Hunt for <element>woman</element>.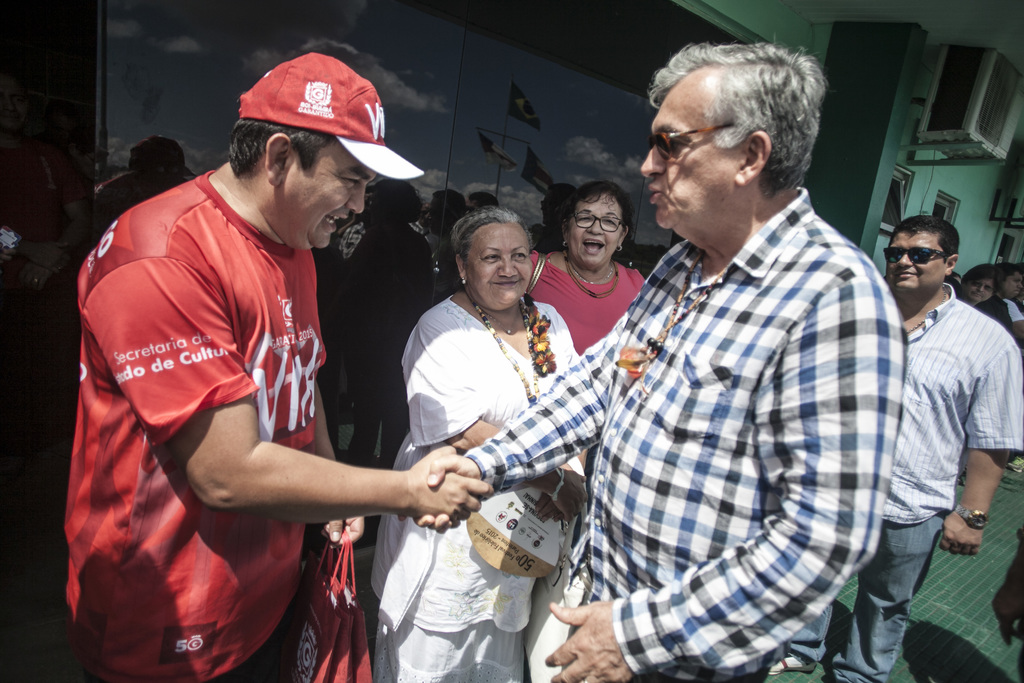
Hunted down at {"x1": 387, "y1": 185, "x2": 584, "y2": 664}.
